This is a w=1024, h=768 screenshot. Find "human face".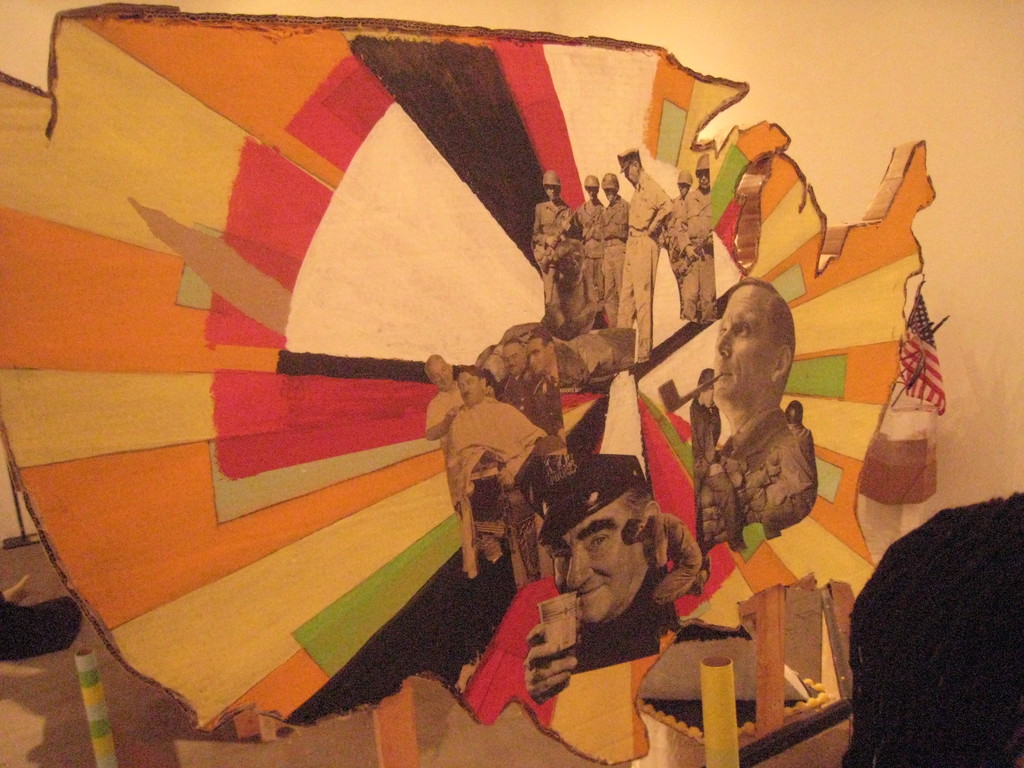
Bounding box: detection(551, 511, 646, 618).
